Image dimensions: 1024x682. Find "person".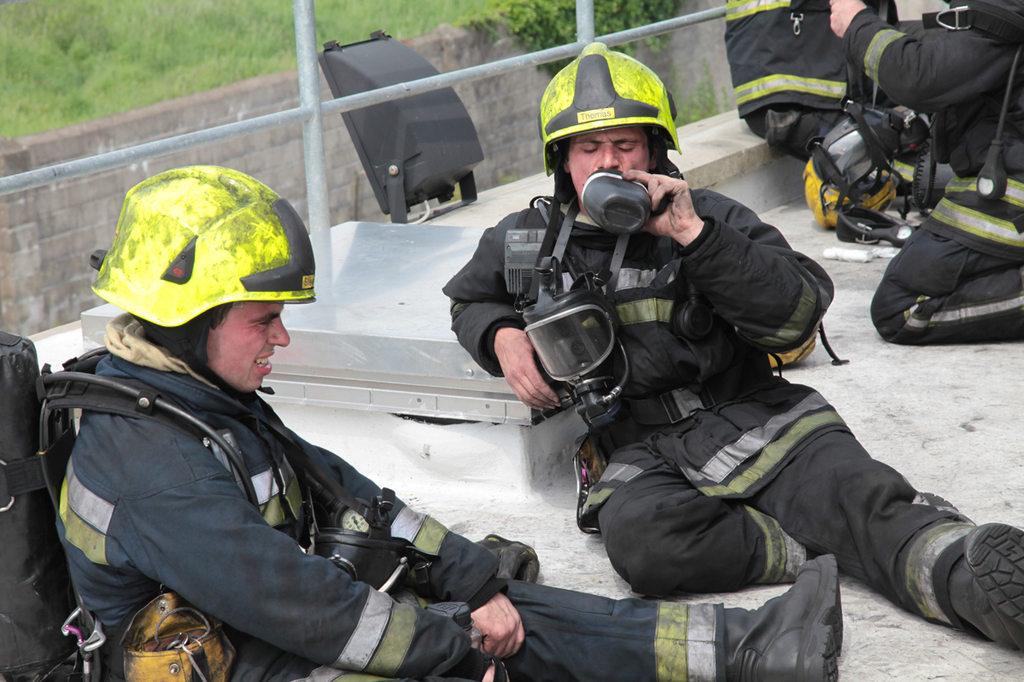
[x1=56, y1=165, x2=840, y2=681].
